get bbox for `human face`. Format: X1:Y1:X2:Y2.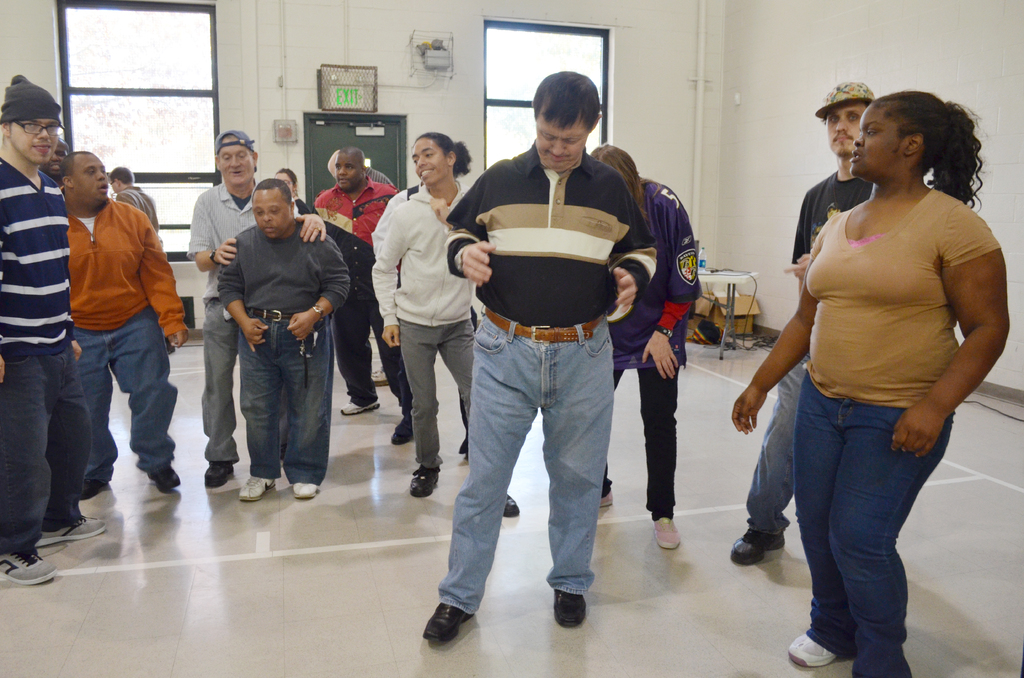
853:99:906:175.
